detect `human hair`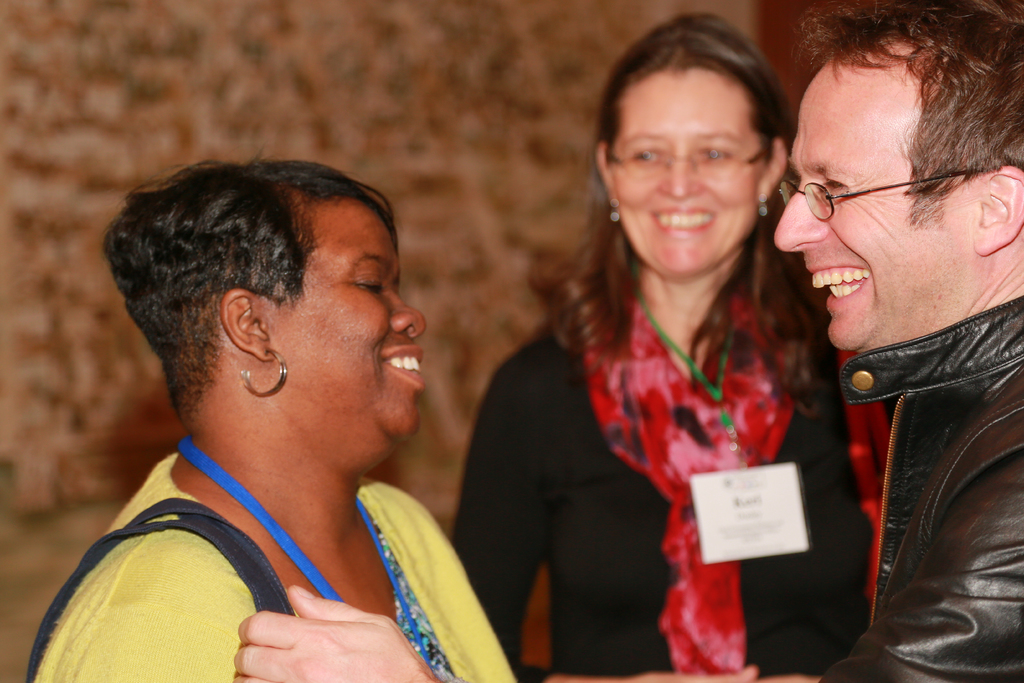
locate(530, 13, 845, 401)
